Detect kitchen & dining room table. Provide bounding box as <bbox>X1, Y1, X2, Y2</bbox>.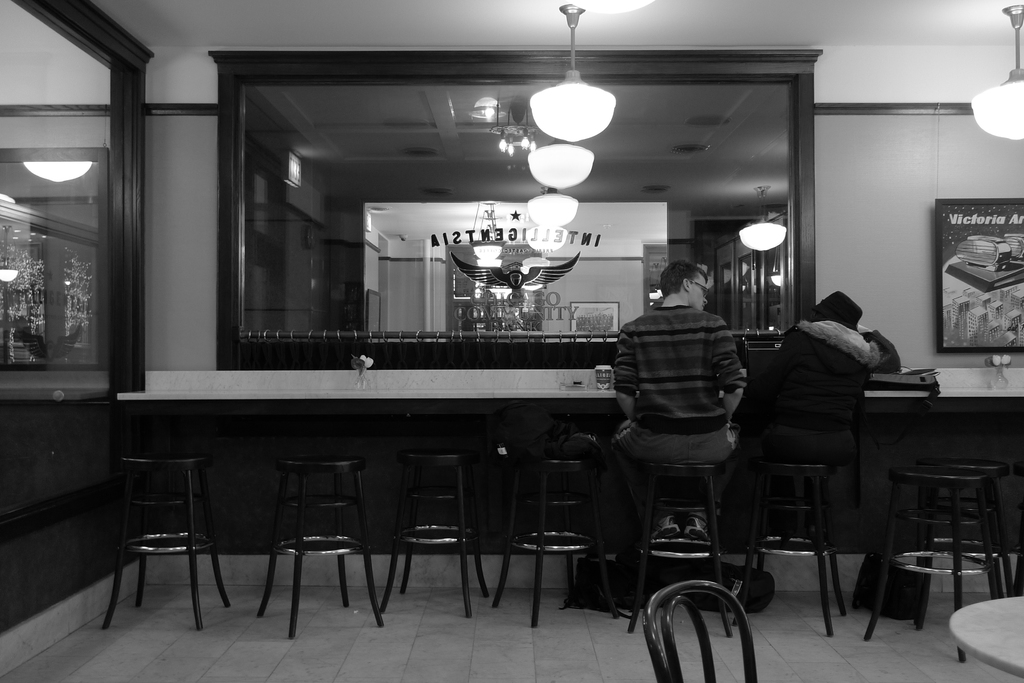
<bbox>946, 596, 1023, 679</bbox>.
